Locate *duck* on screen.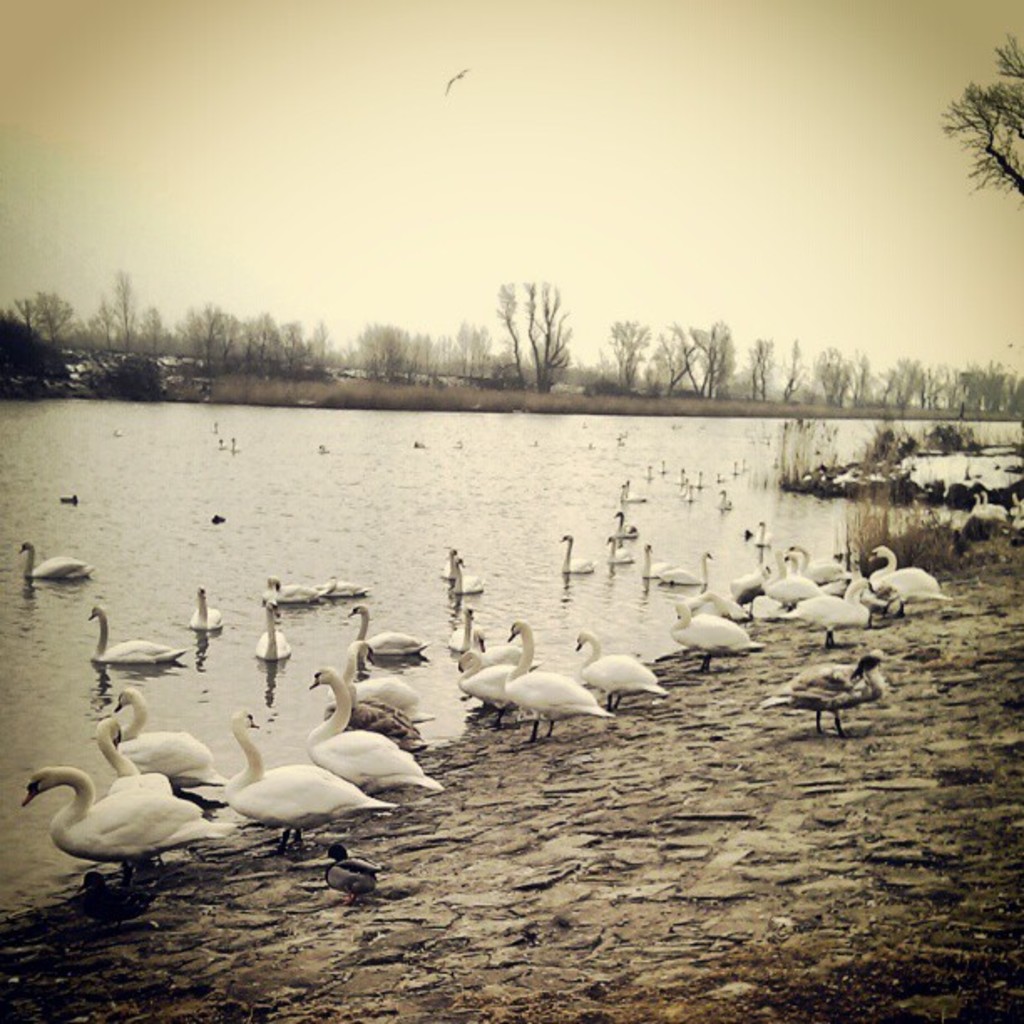
On screen at (748, 522, 776, 601).
